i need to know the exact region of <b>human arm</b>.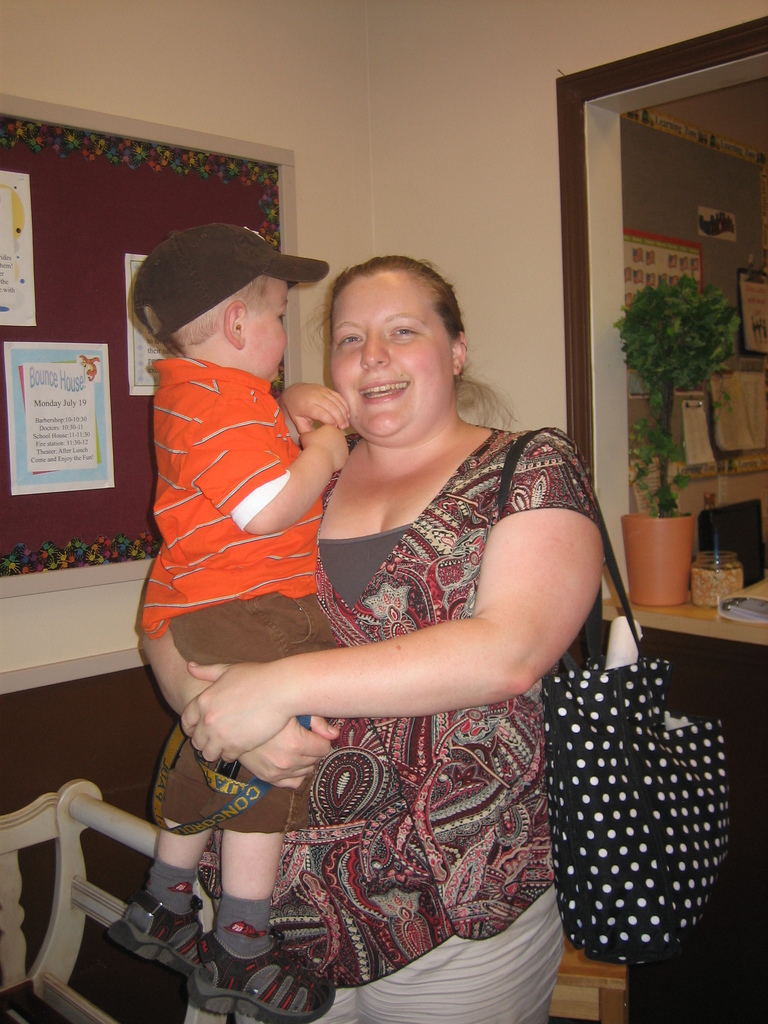
Region: x1=280, y1=375, x2=343, y2=431.
